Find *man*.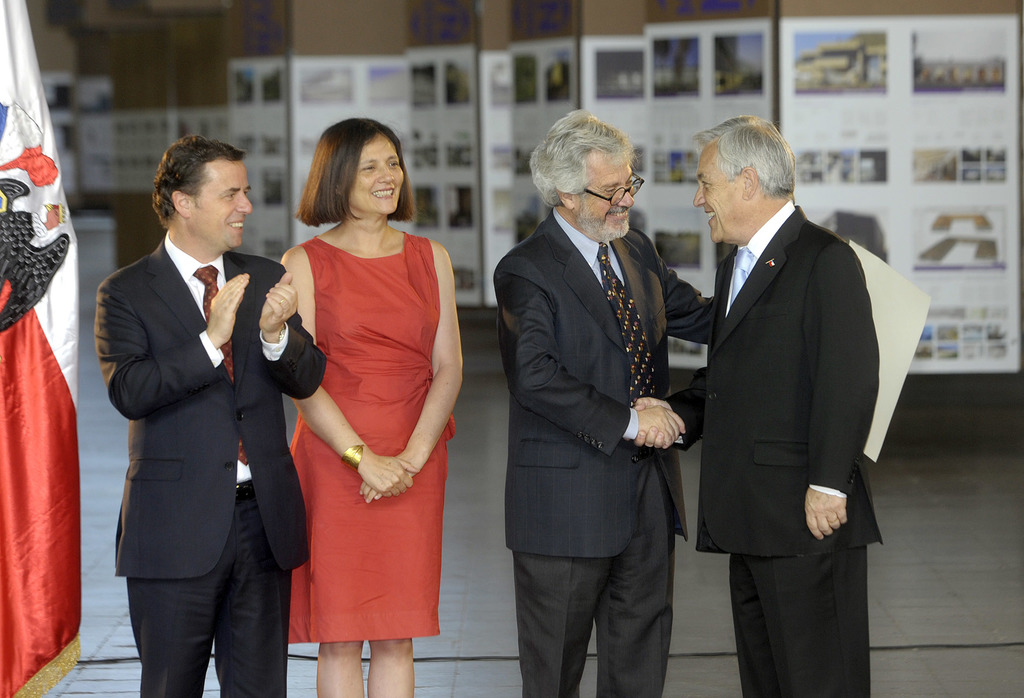
<bbox>486, 123, 723, 697</bbox>.
